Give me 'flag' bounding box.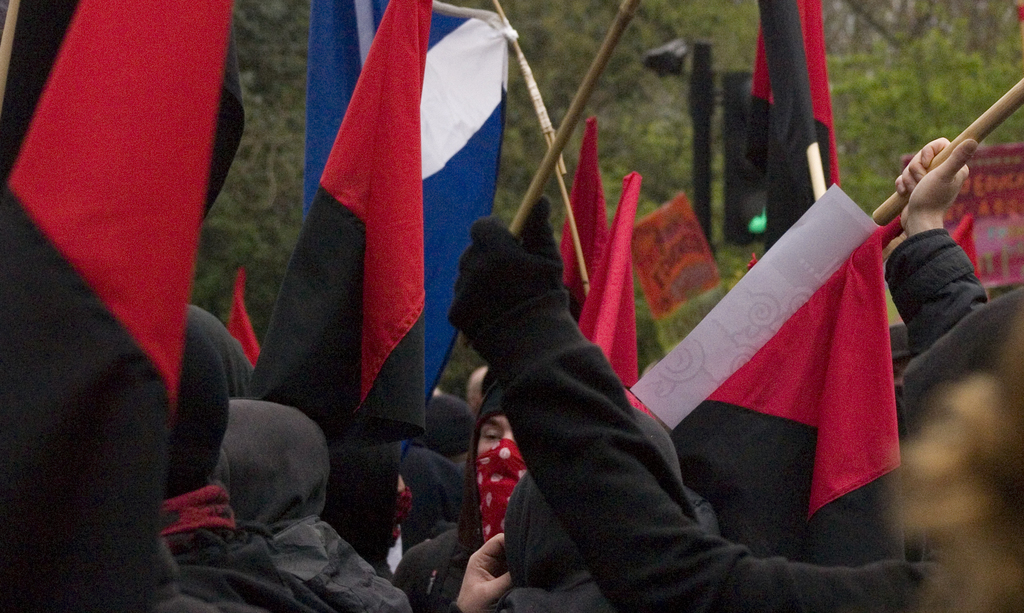
[646,222,913,564].
